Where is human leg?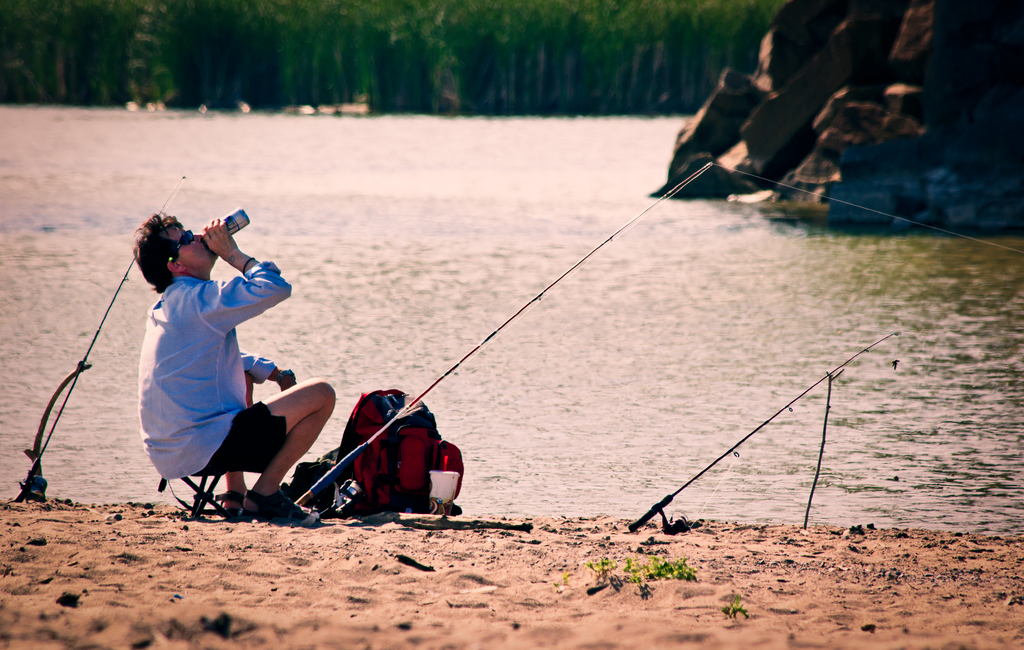
bbox(217, 384, 331, 522).
